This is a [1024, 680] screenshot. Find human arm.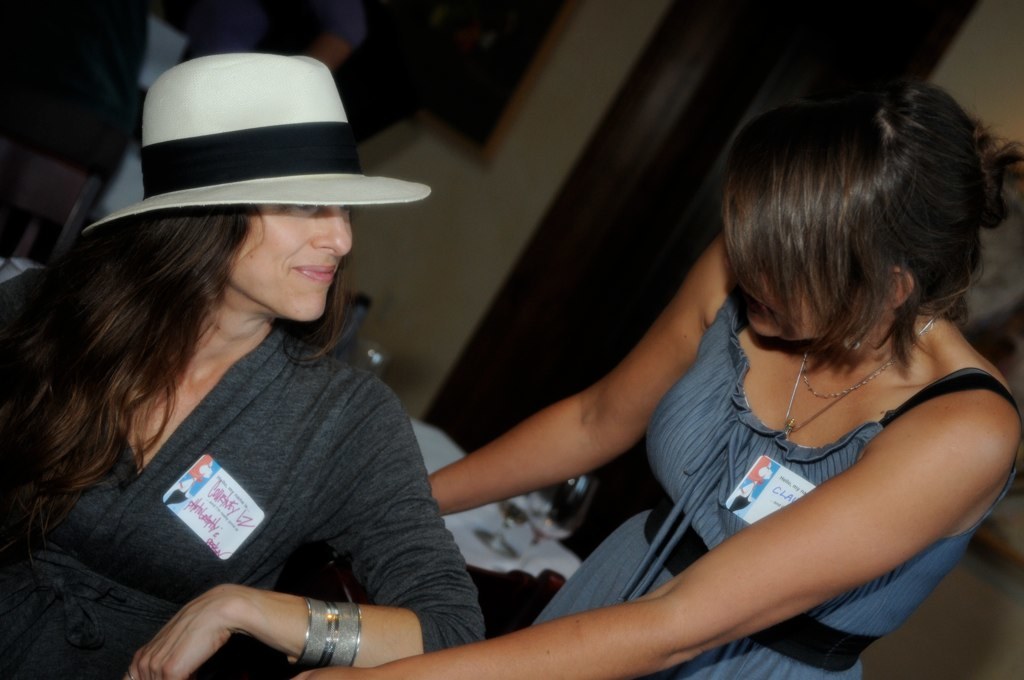
Bounding box: <region>291, 386, 1018, 679</region>.
